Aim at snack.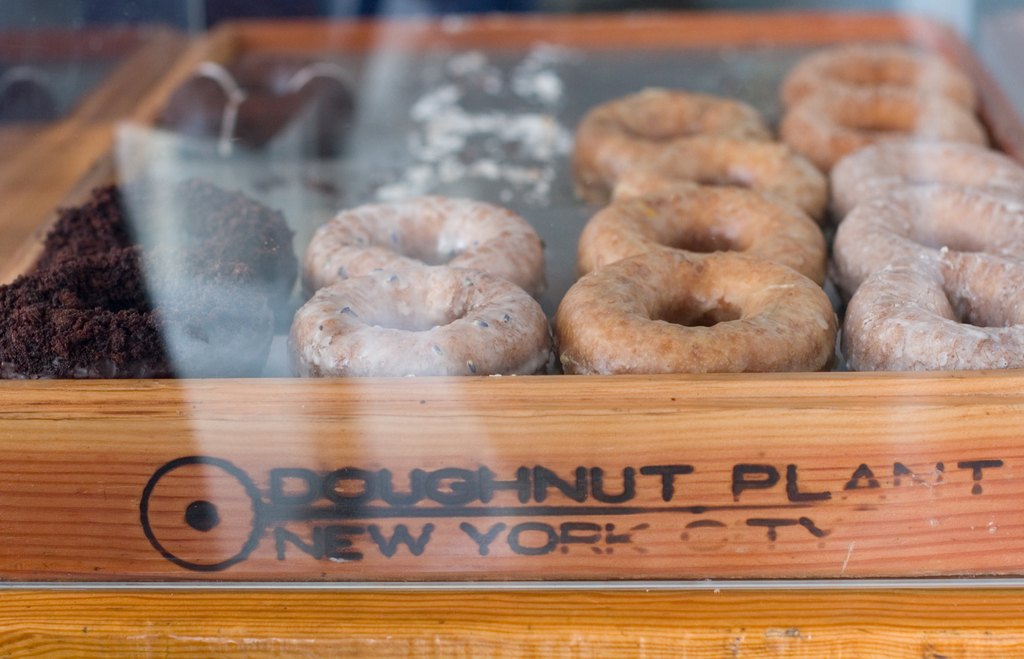
Aimed at 563:236:831:381.
